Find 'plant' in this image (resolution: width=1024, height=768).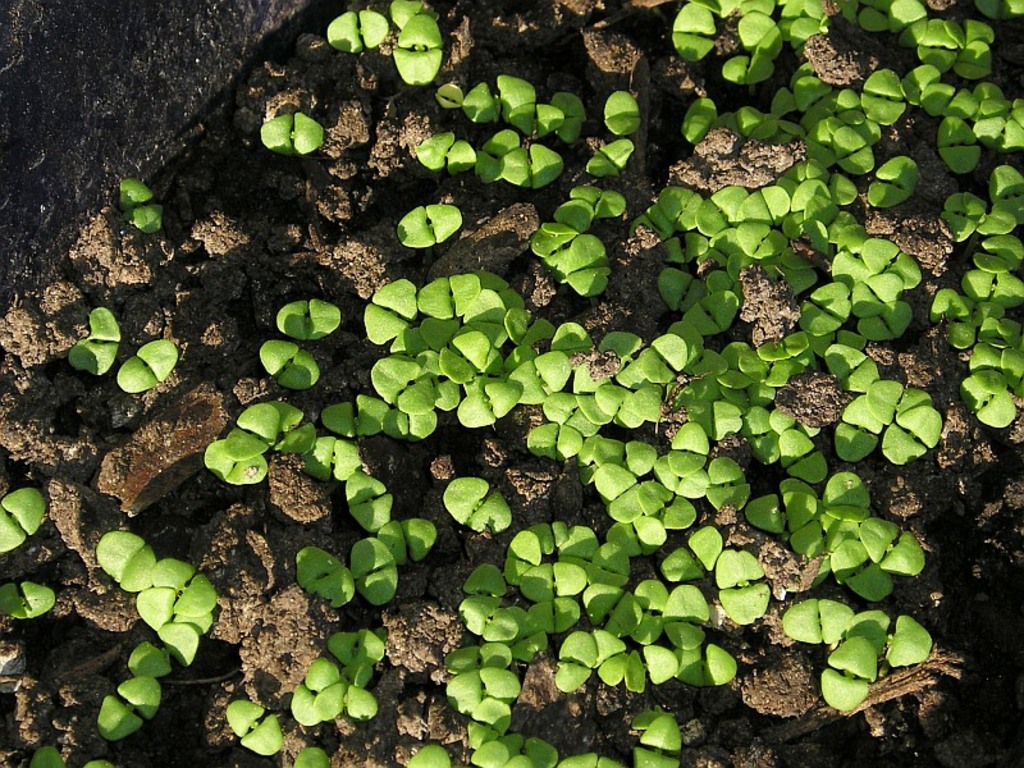
x1=31 y1=744 x2=72 y2=767.
